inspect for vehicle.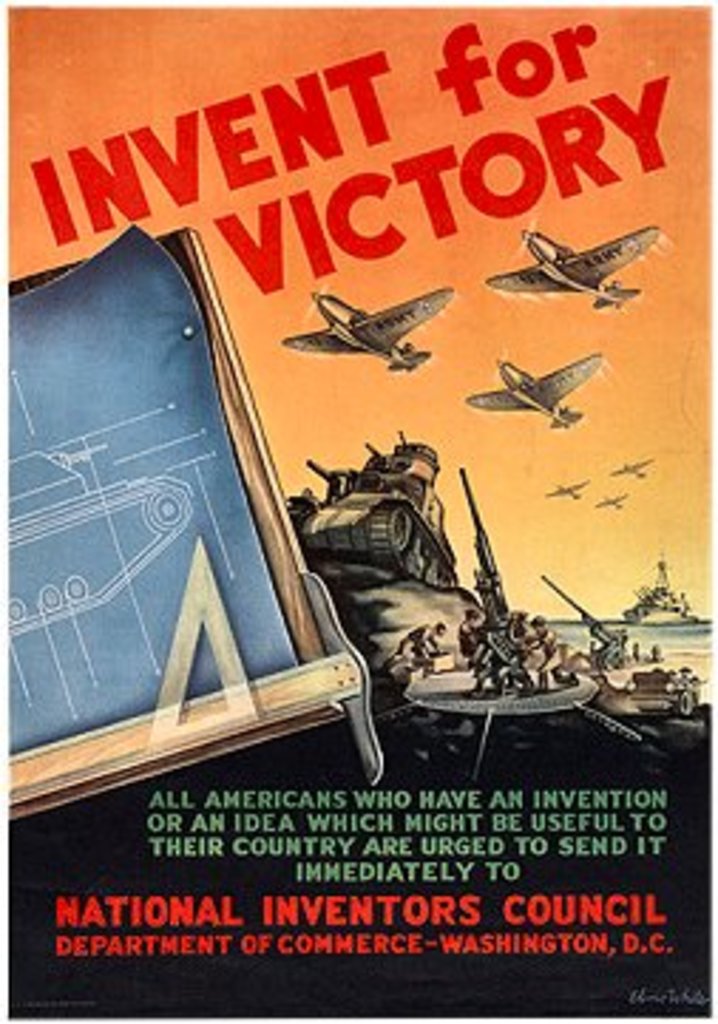
Inspection: bbox(454, 349, 593, 423).
